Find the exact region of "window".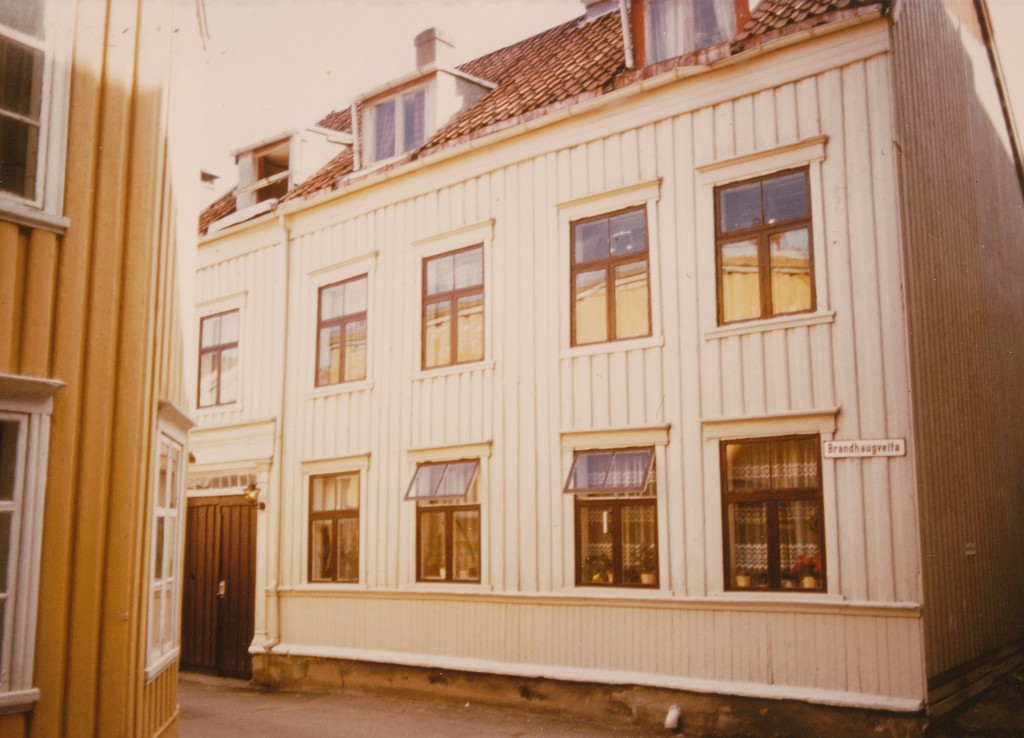
Exact region: pyautogui.locateOnScreen(729, 401, 830, 605).
